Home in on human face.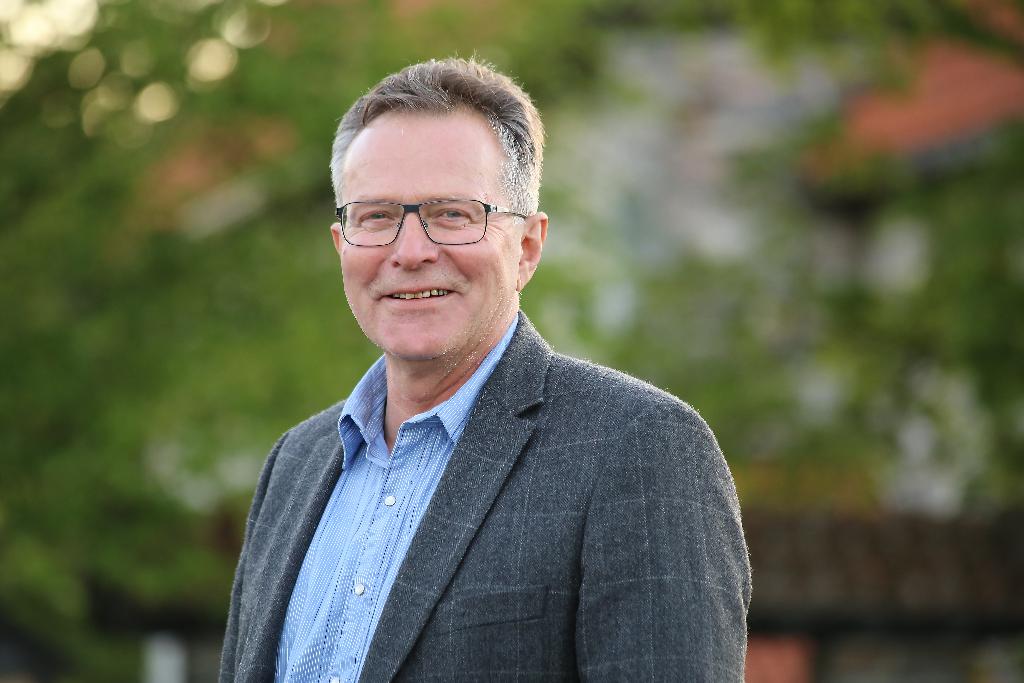
Homed in at select_region(342, 109, 514, 361).
